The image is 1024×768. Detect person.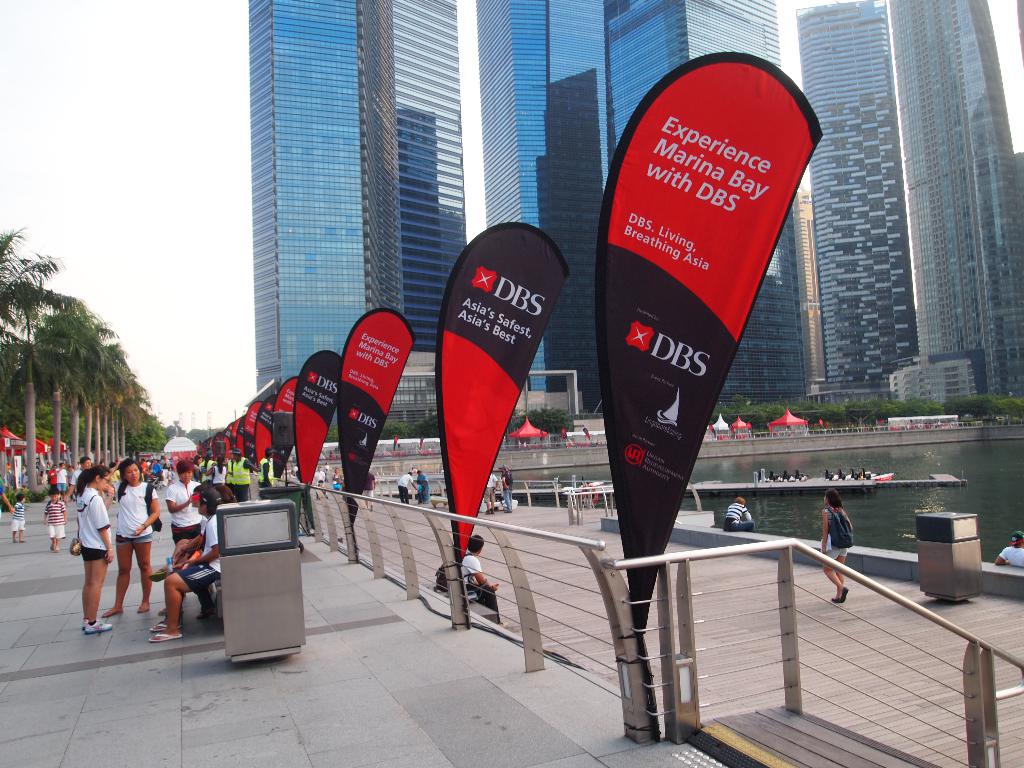
Detection: Rect(414, 467, 431, 503).
